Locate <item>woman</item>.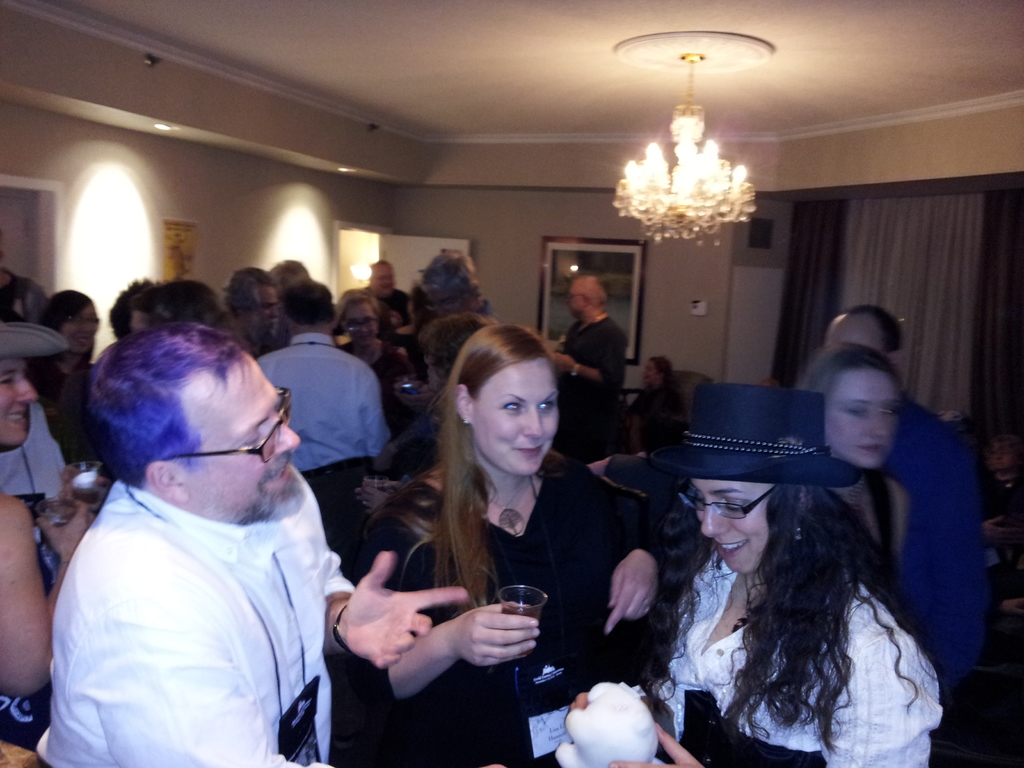
Bounding box: 353:312:491:516.
